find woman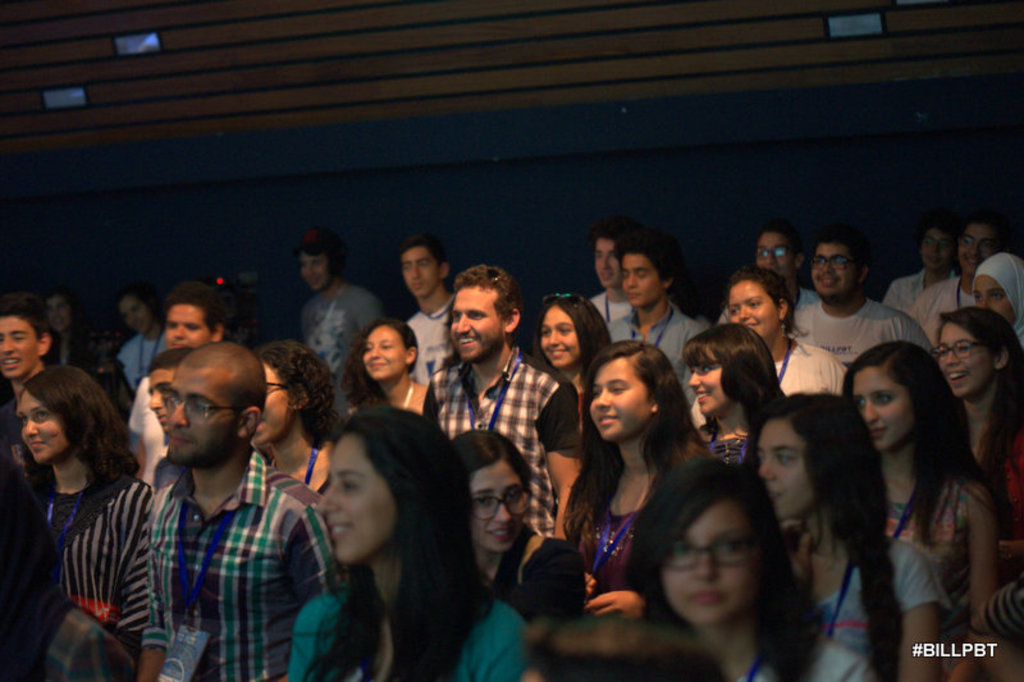
{"x1": 444, "y1": 420, "x2": 585, "y2": 651}
